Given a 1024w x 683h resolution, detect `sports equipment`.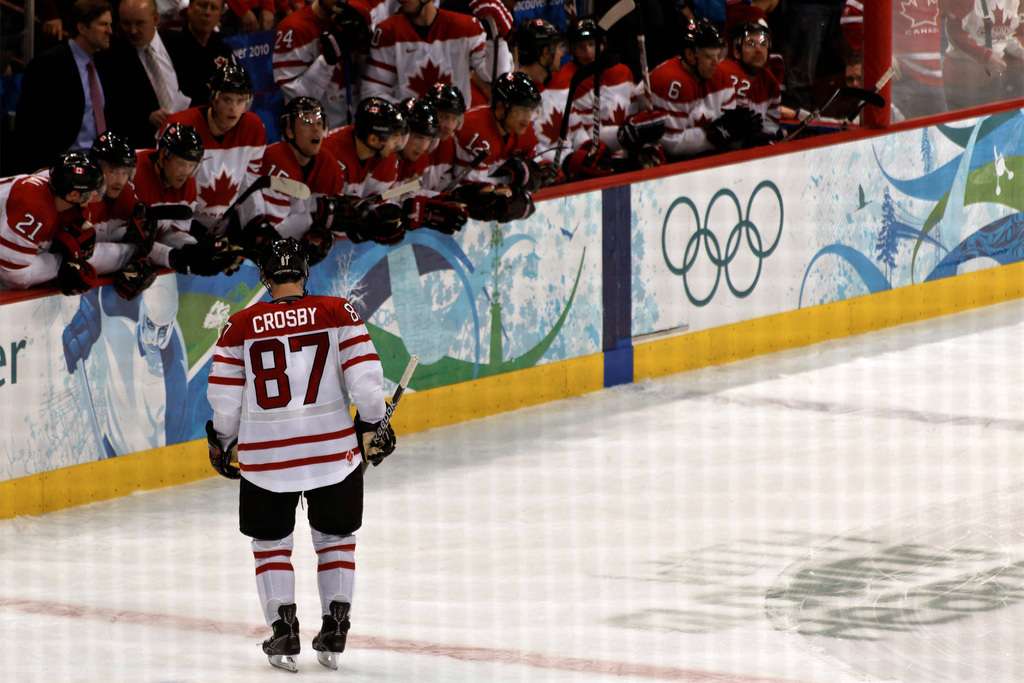
pyautogui.locateOnScreen(731, 21, 770, 73).
